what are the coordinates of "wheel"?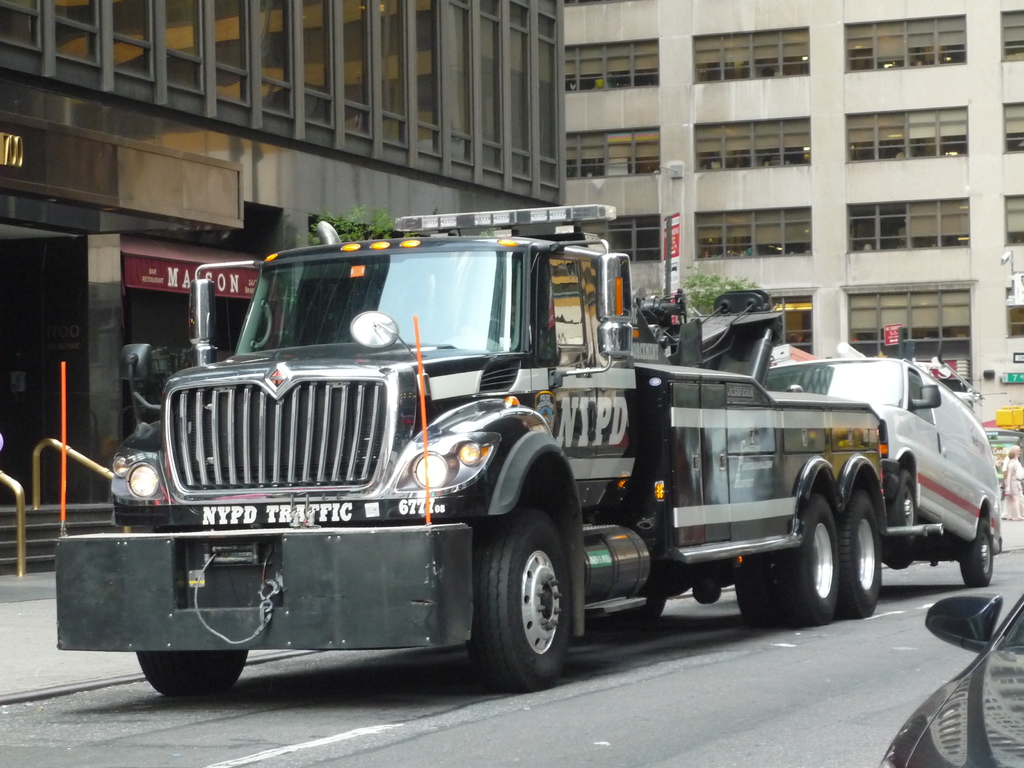
box=[884, 469, 916, 527].
